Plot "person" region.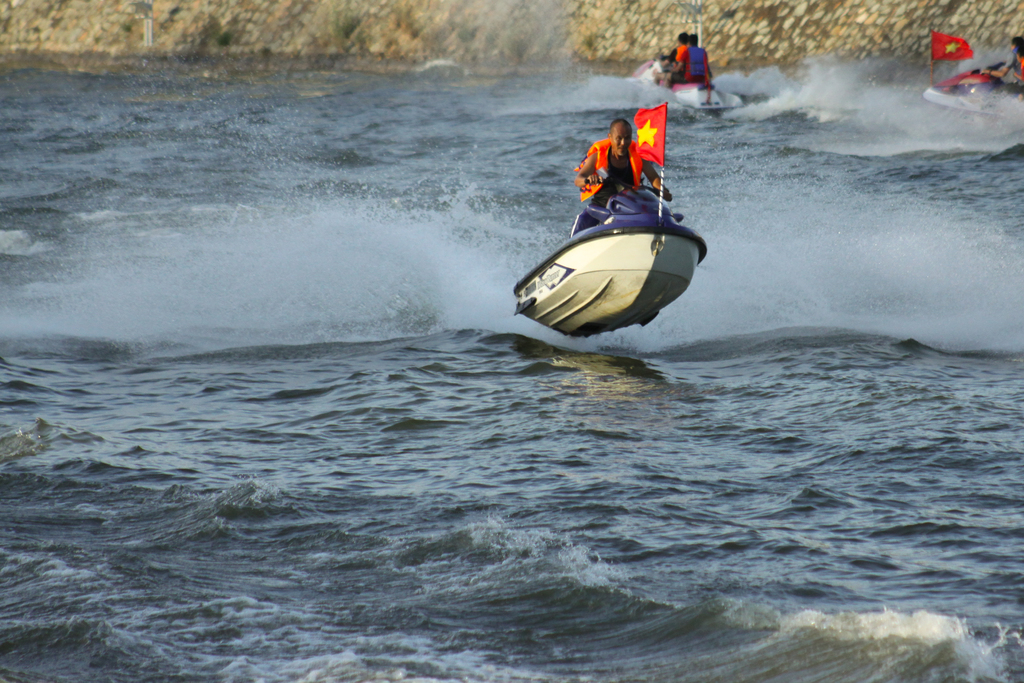
Plotted at region(579, 121, 674, 205).
